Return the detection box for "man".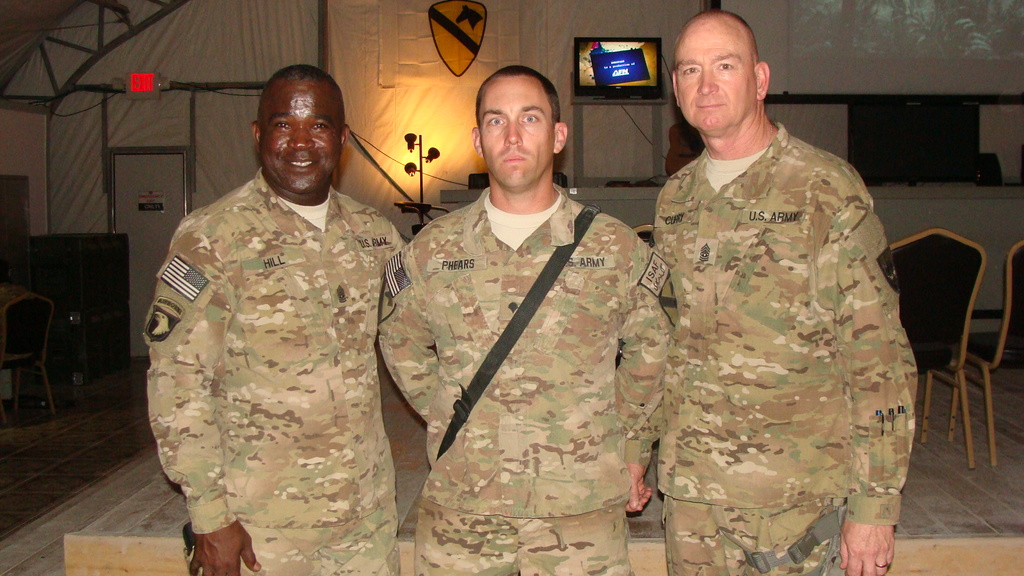
{"x1": 139, "y1": 40, "x2": 453, "y2": 575}.
